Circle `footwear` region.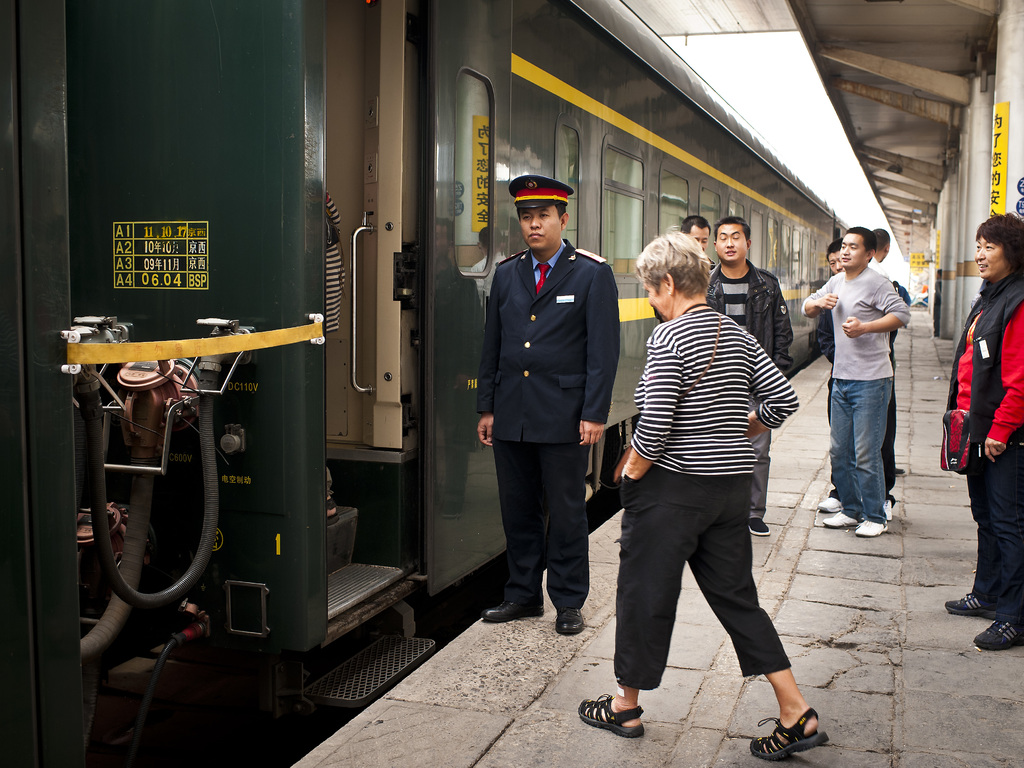
Region: l=556, t=611, r=586, b=636.
